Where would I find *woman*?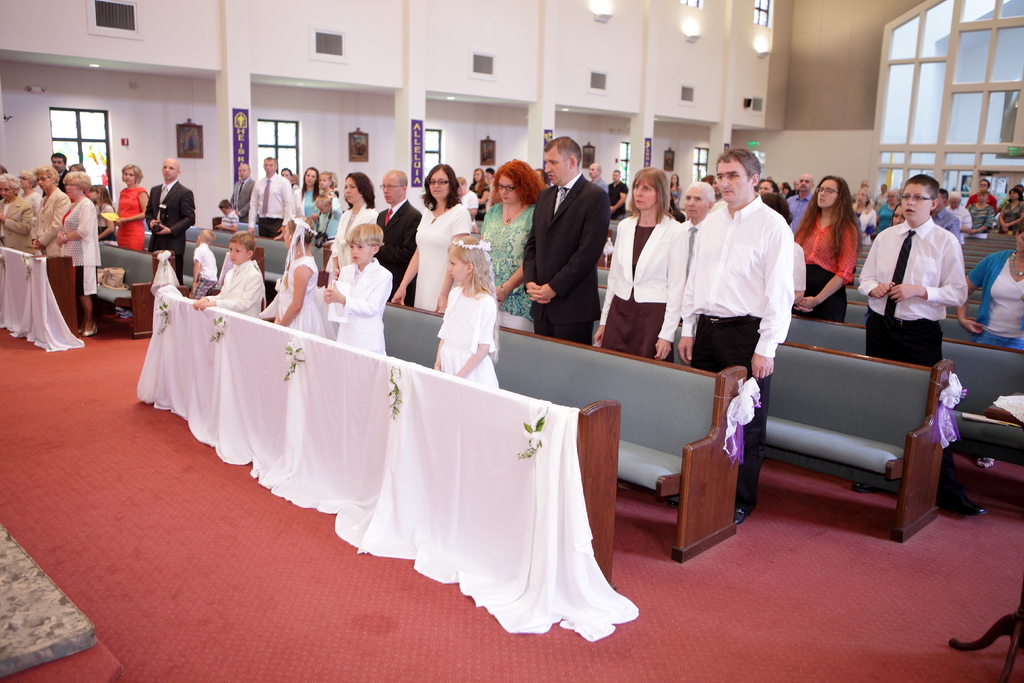
At bbox=[796, 176, 863, 322].
